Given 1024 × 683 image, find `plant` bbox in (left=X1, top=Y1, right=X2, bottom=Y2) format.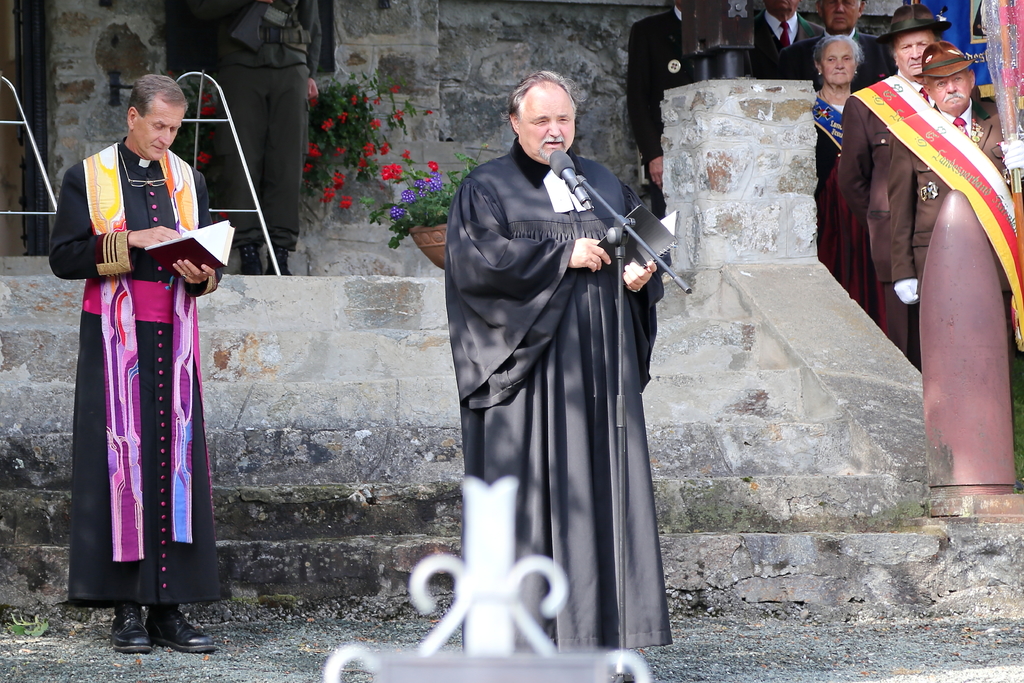
(left=363, top=138, right=487, bottom=247).
